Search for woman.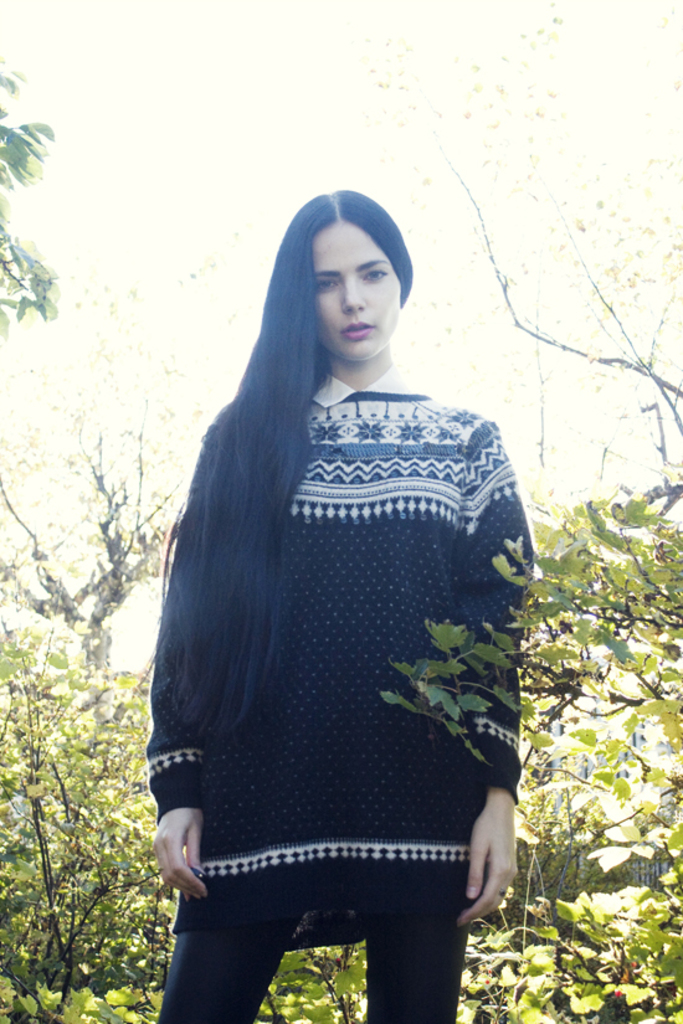
Found at crop(128, 174, 535, 1023).
